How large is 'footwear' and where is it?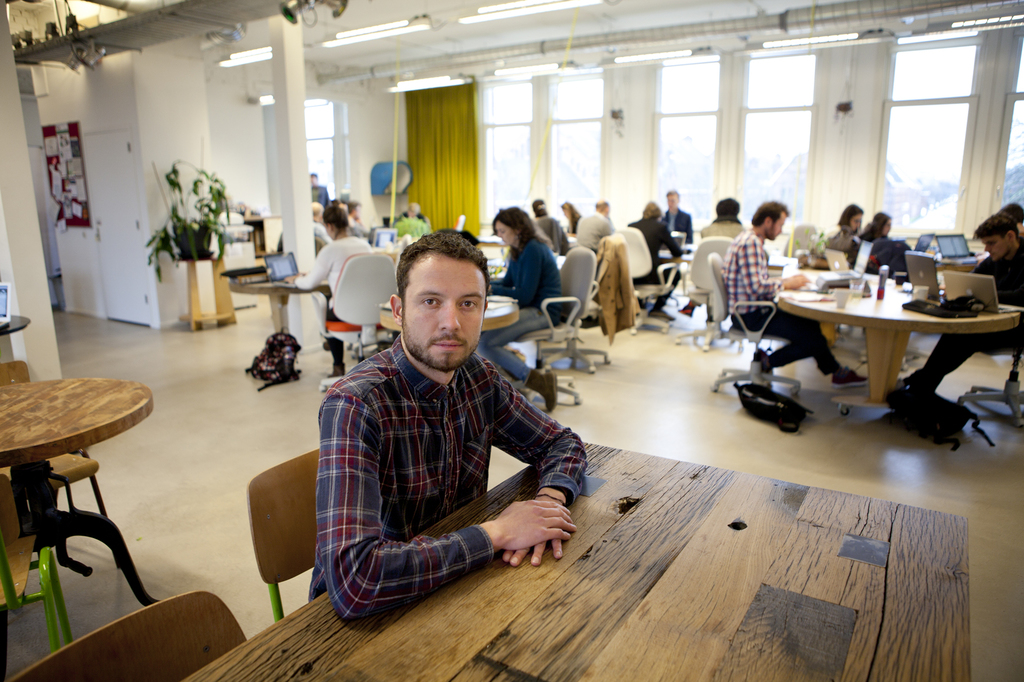
Bounding box: 829:370:871:385.
